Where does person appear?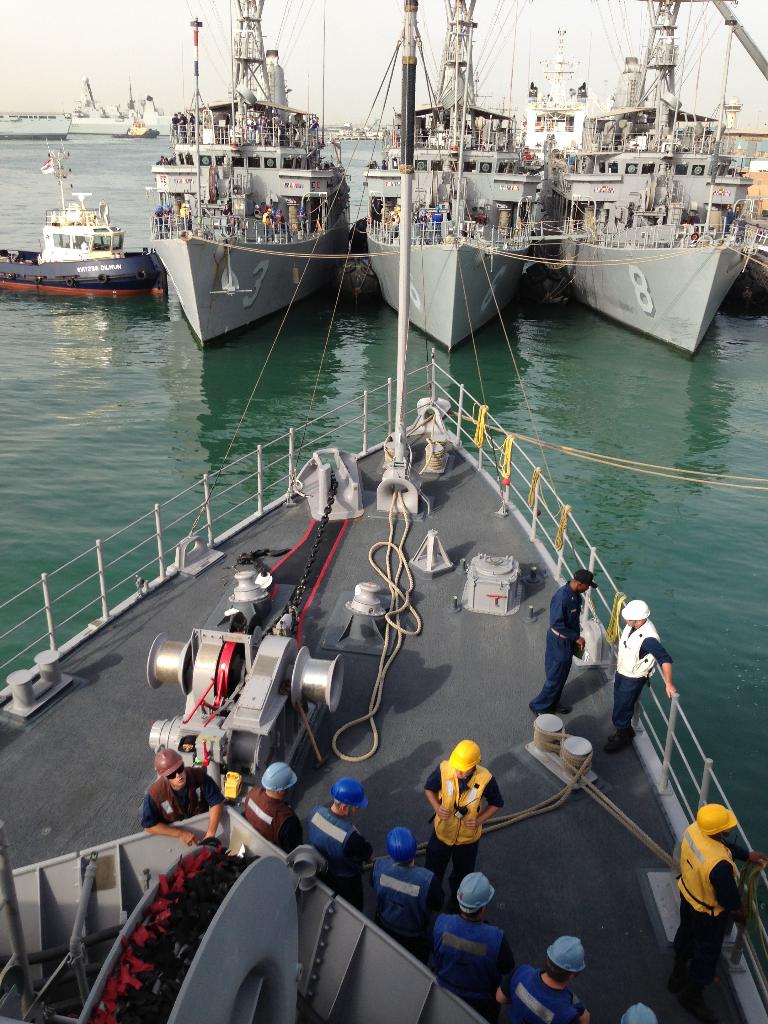
Appears at {"left": 161, "top": 200, "right": 175, "bottom": 235}.
